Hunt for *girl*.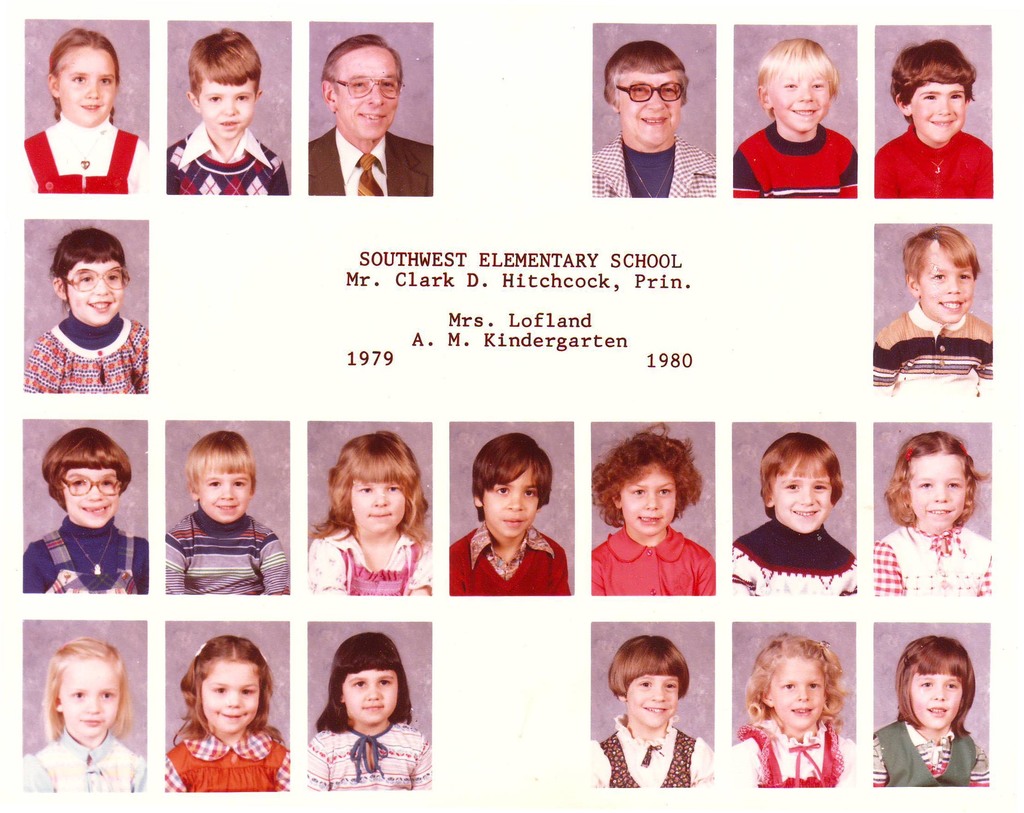
Hunted down at [731,721,855,794].
